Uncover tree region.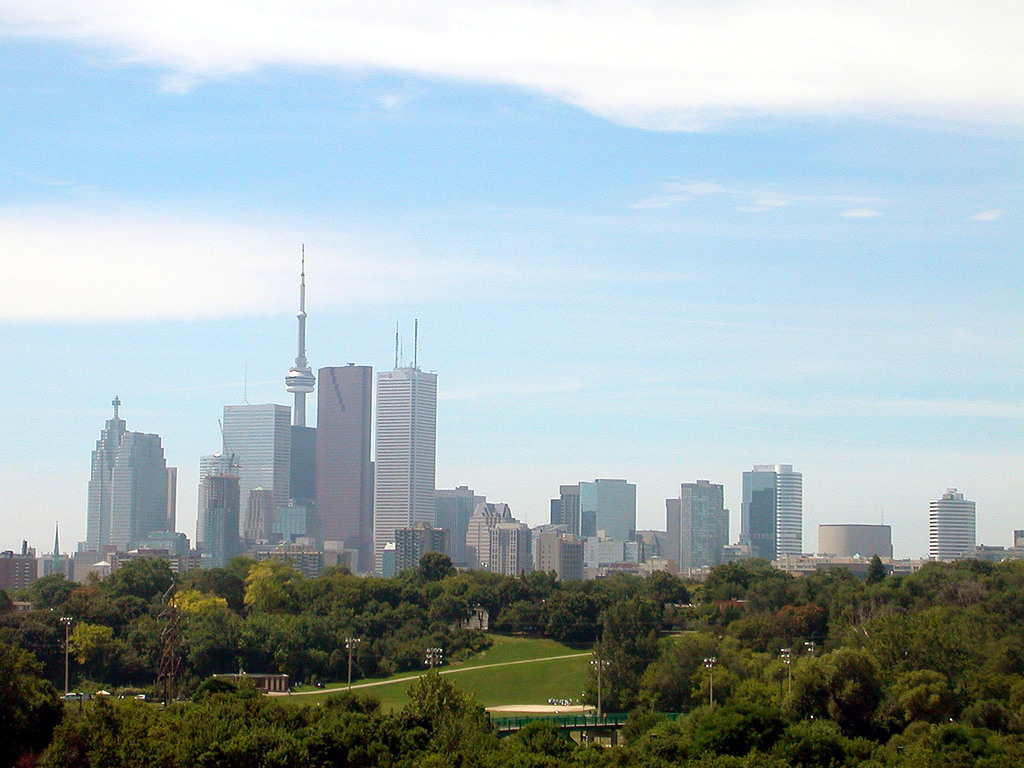
Uncovered: 387/552/428/643.
